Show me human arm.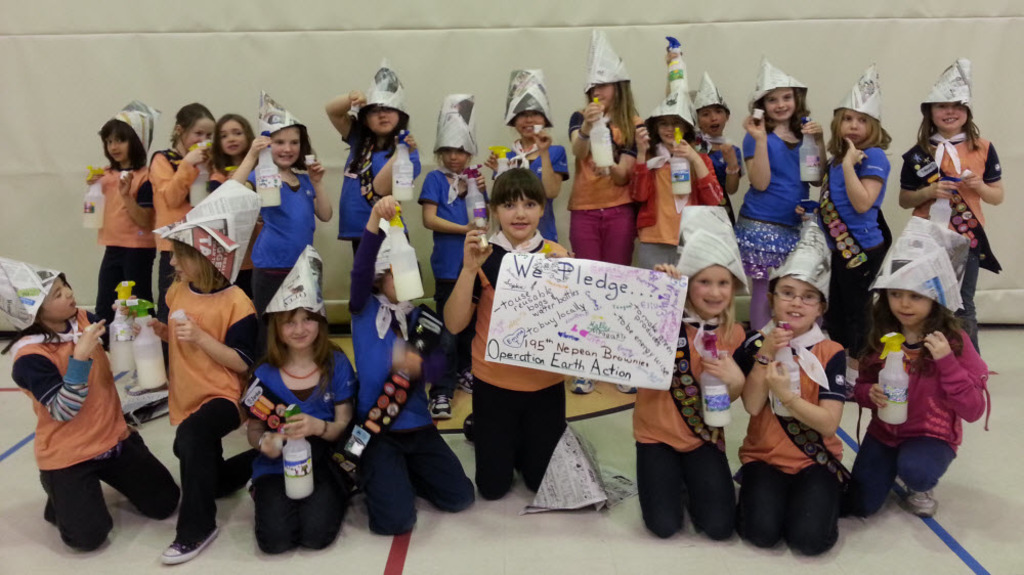
human arm is here: bbox=(761, 344, 852, 436).
